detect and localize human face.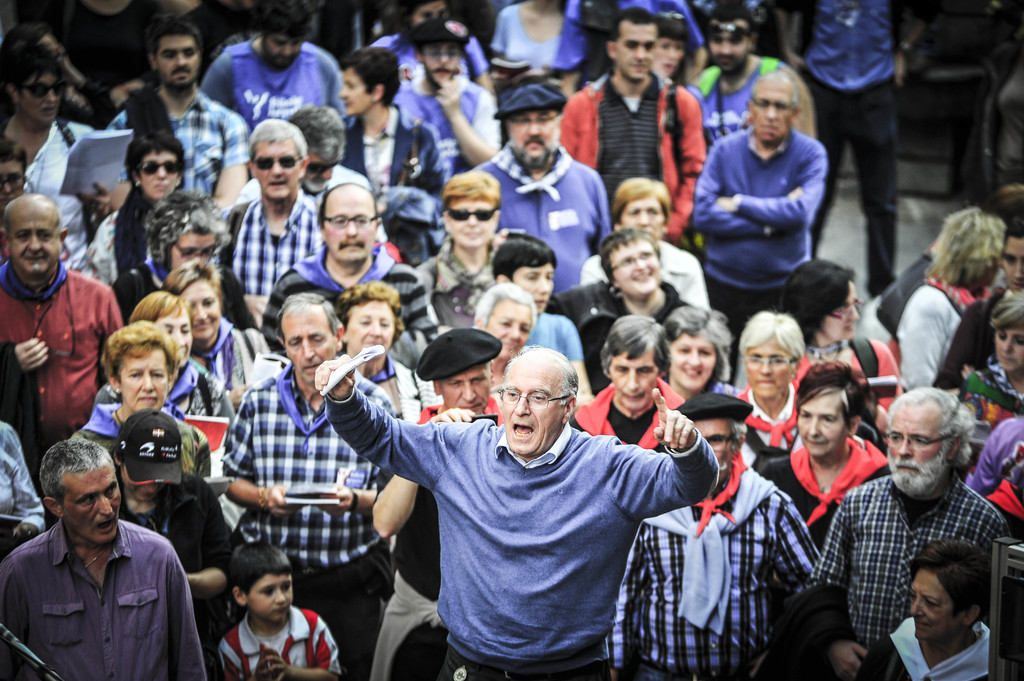
Localized at bbox(414, 1, 447, 25).
